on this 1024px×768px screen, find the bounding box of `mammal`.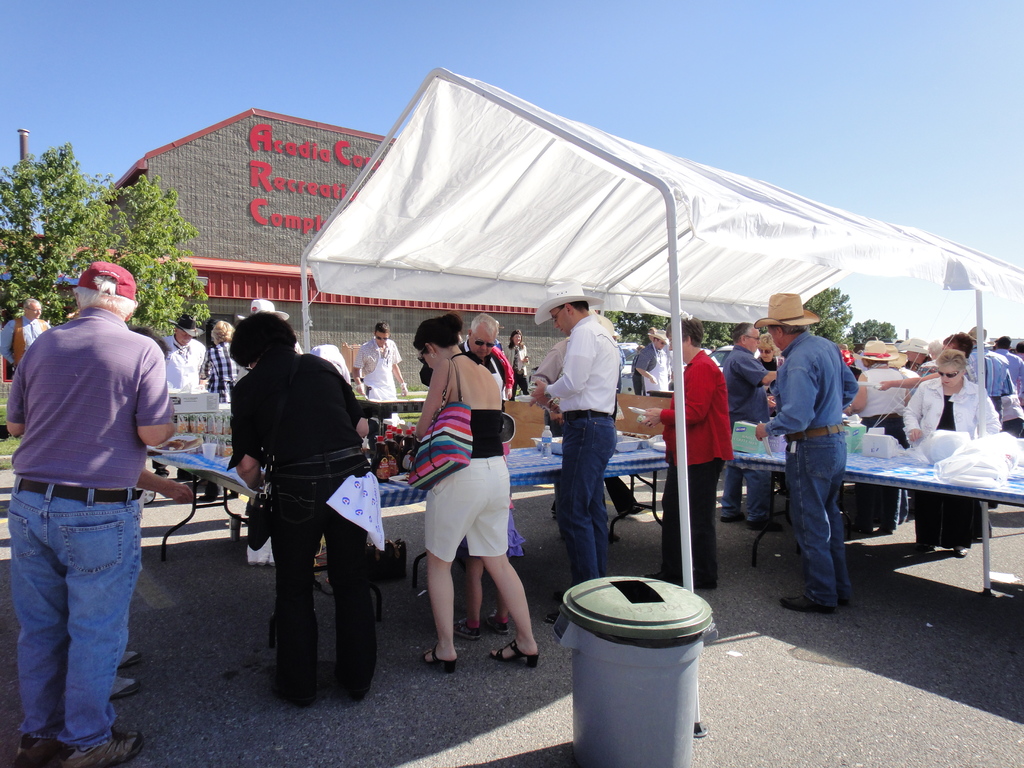
Bounding box: BBox(461, 493, 530, 637).
